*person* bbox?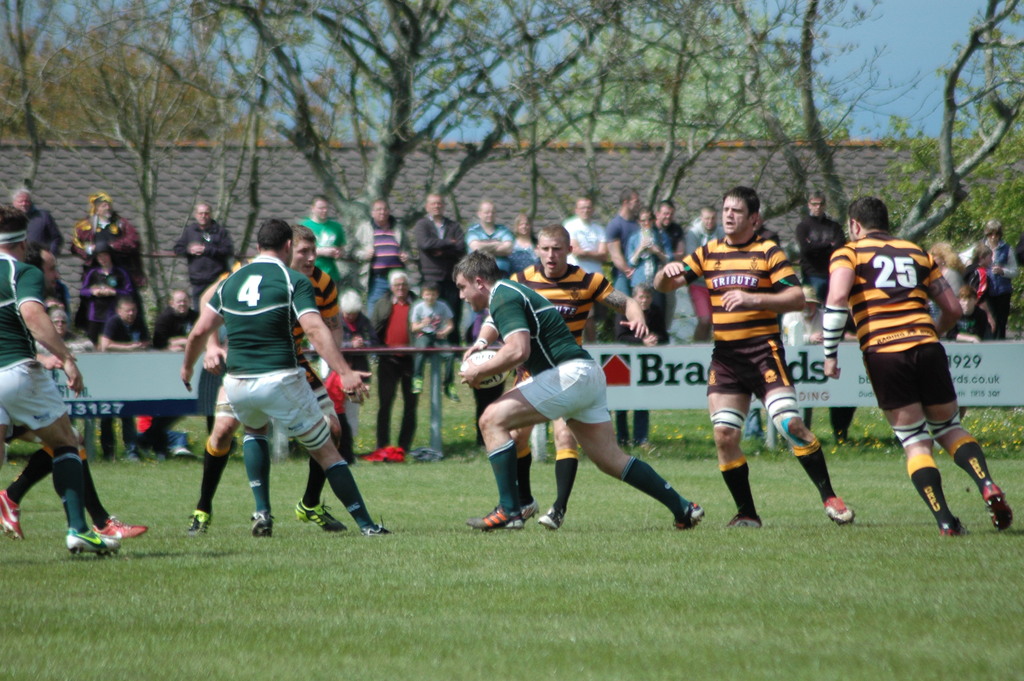
[467, 222, 654, 527]
